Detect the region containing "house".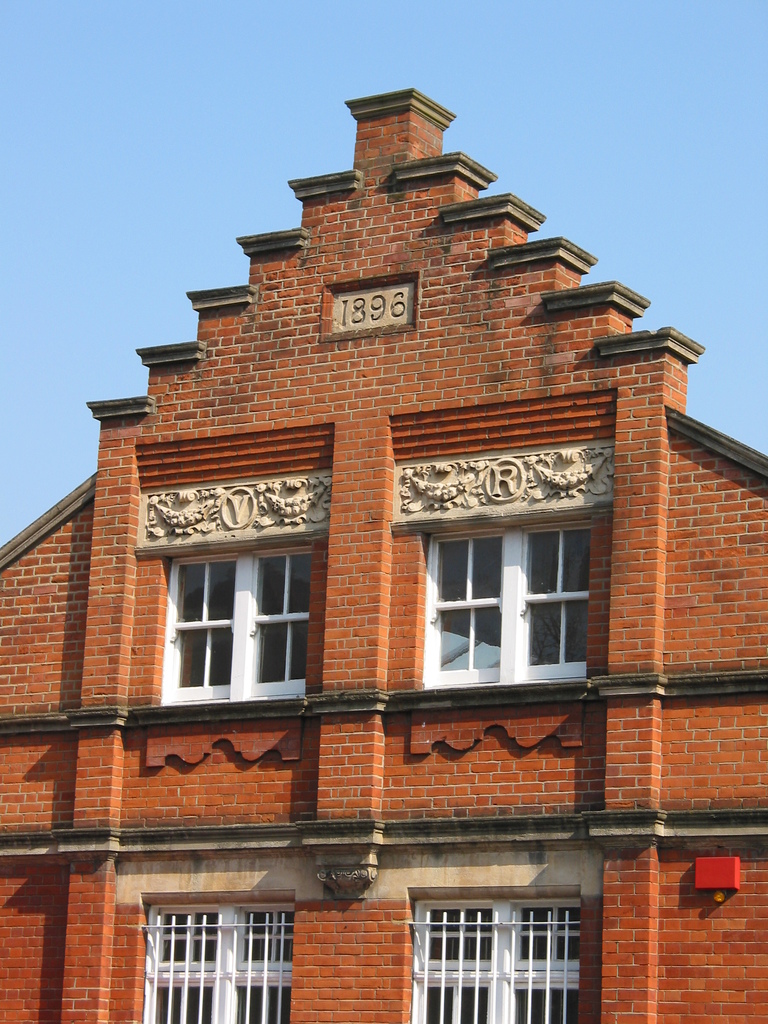
BBox(0, 90, 767, 1023).
